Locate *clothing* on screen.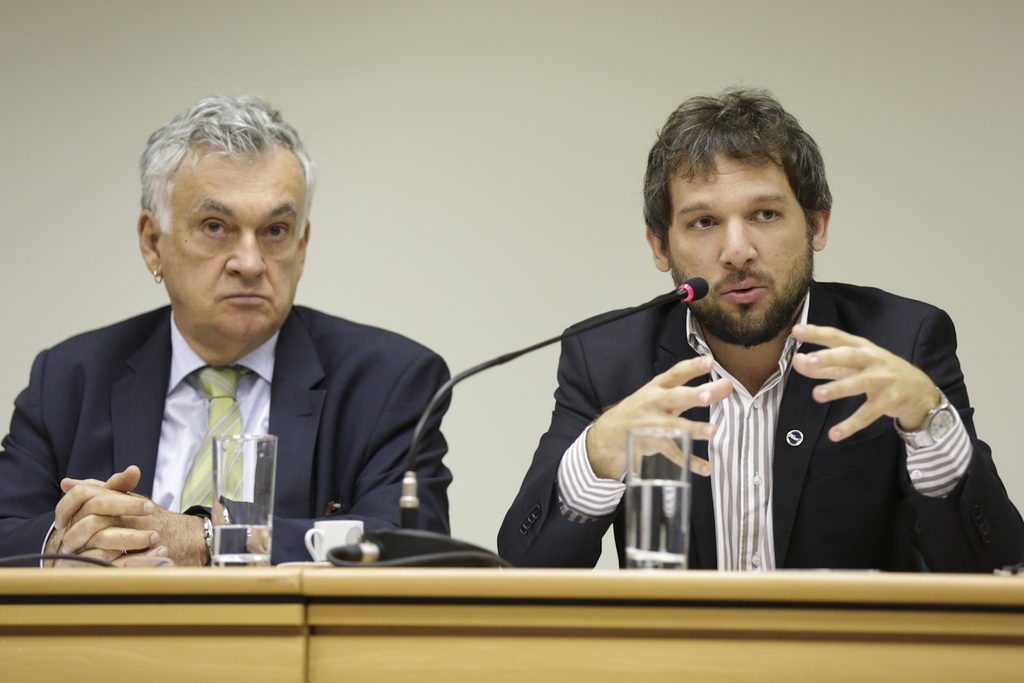
On screen at [x1=531, y1=291, x2=1008, y2=594].
